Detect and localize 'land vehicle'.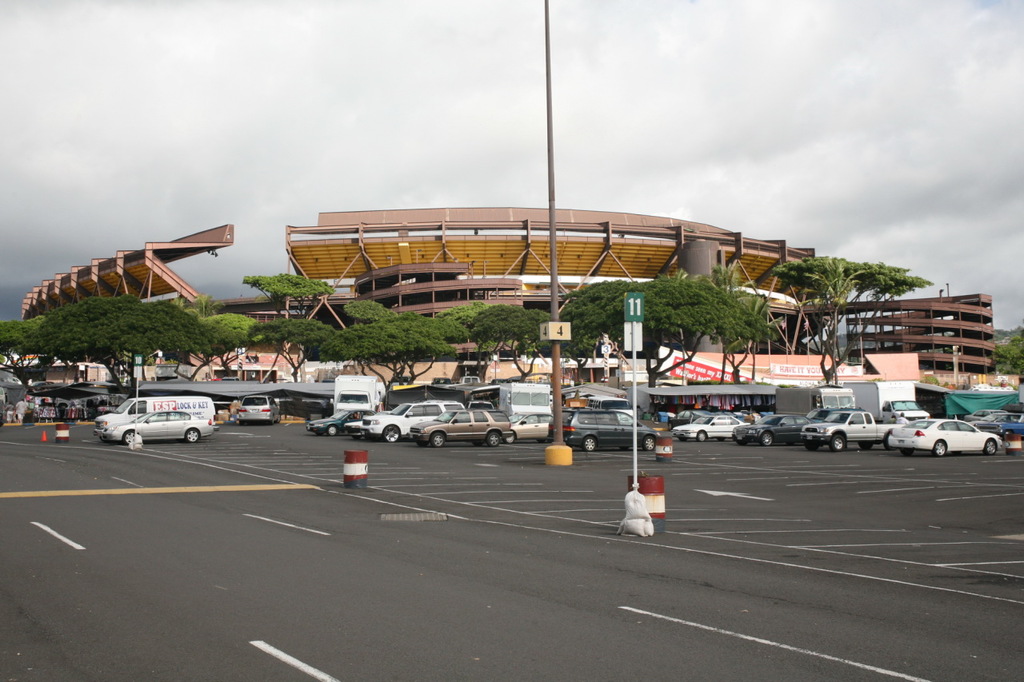
Localized at bbox=[664, 409, 713, 433].
